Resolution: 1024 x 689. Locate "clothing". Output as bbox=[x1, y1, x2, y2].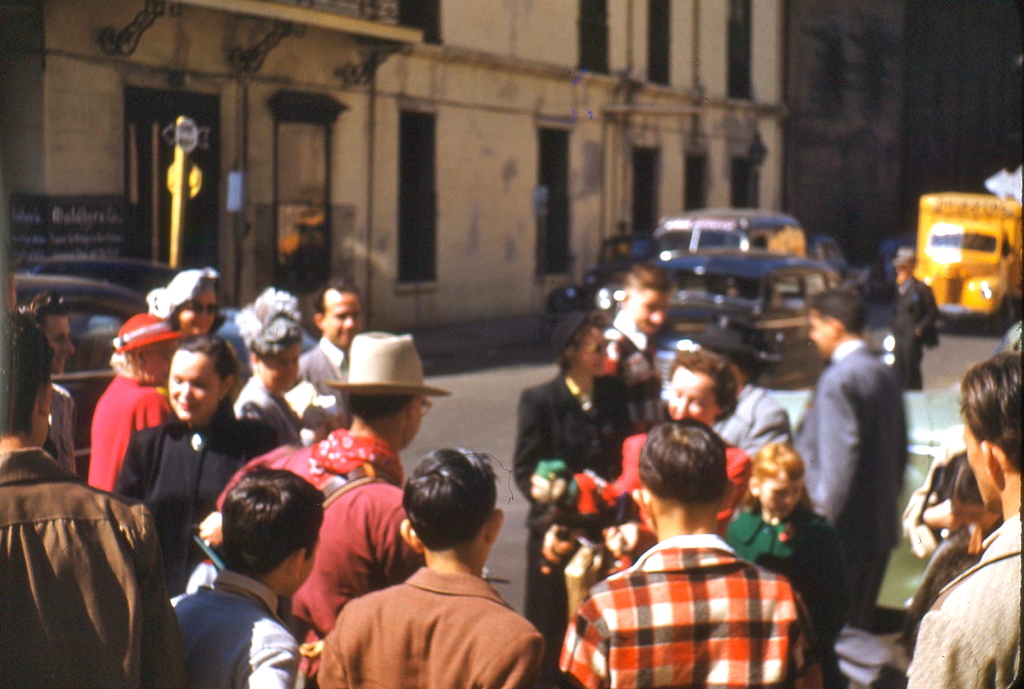
bbox=[725, 377, 782, 453].
